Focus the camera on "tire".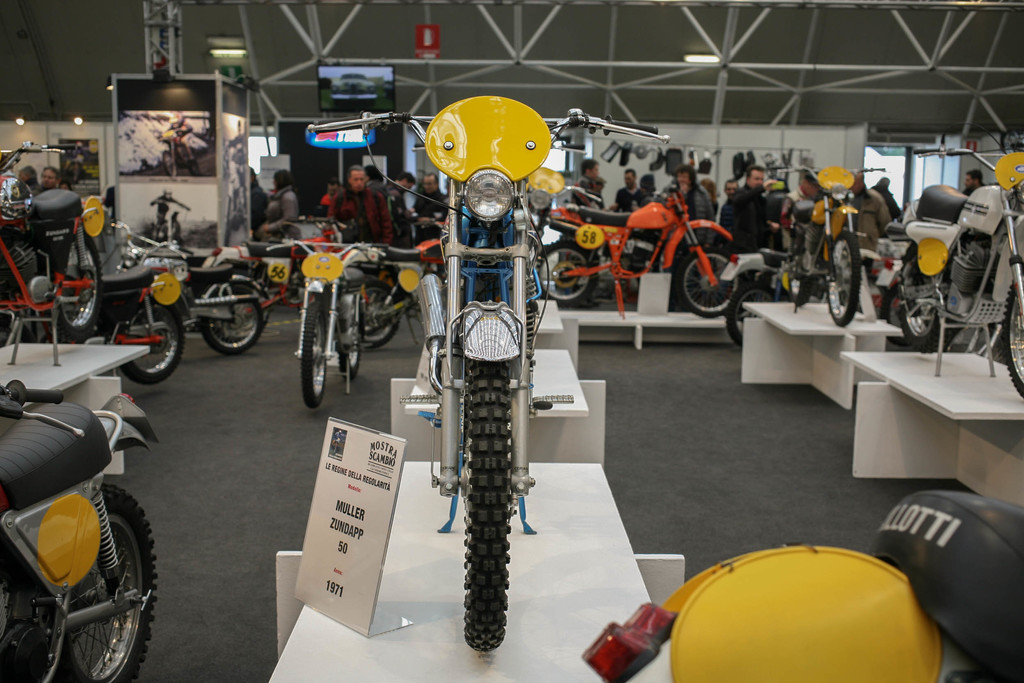
Focus region: x1=301 y1=304 x2=328 y2=407.
